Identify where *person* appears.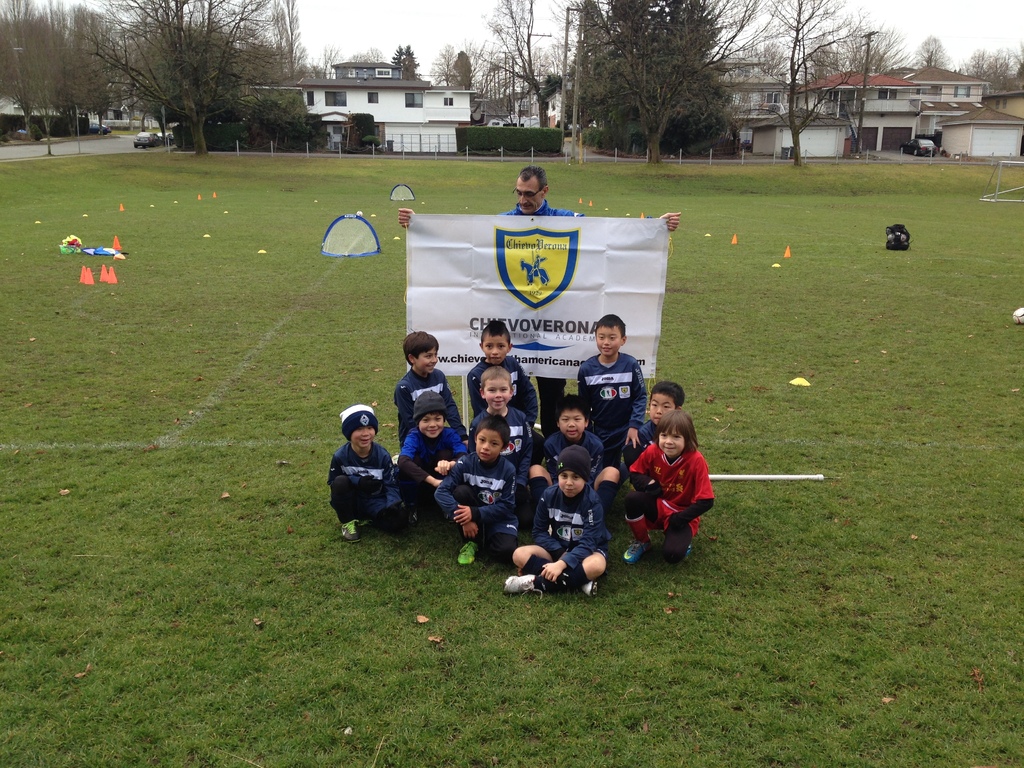
Appears at x1=394 y1=389 x2=470 y2=511.
